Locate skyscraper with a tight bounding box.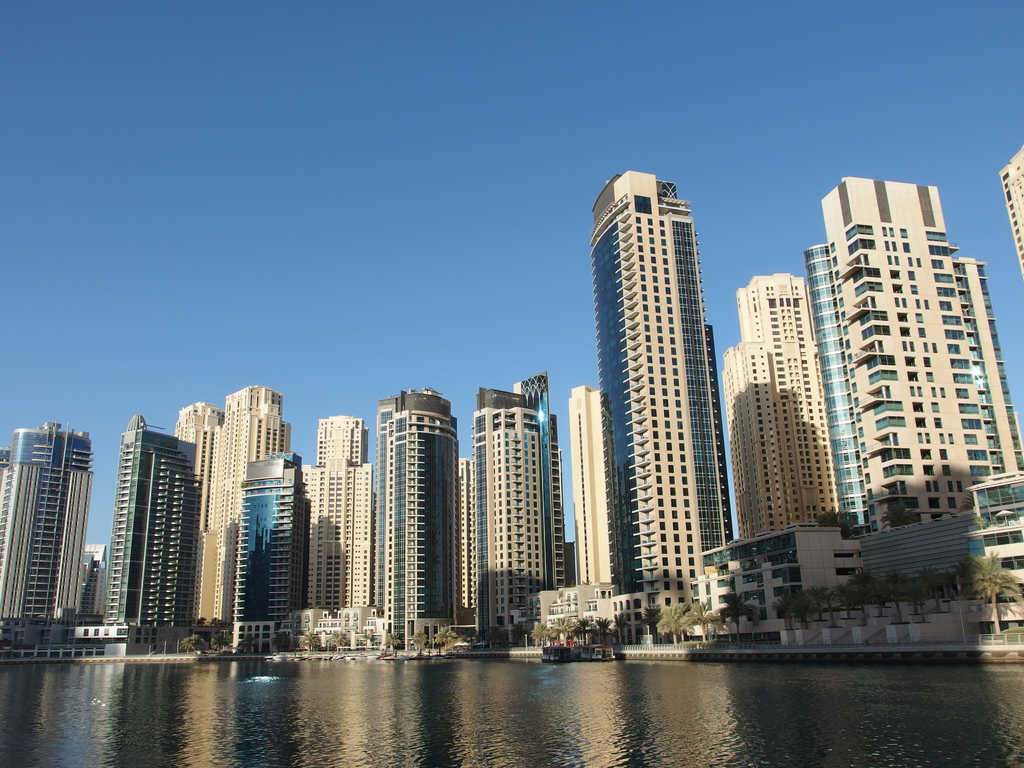
detection(805, 181, 1022, 533).
